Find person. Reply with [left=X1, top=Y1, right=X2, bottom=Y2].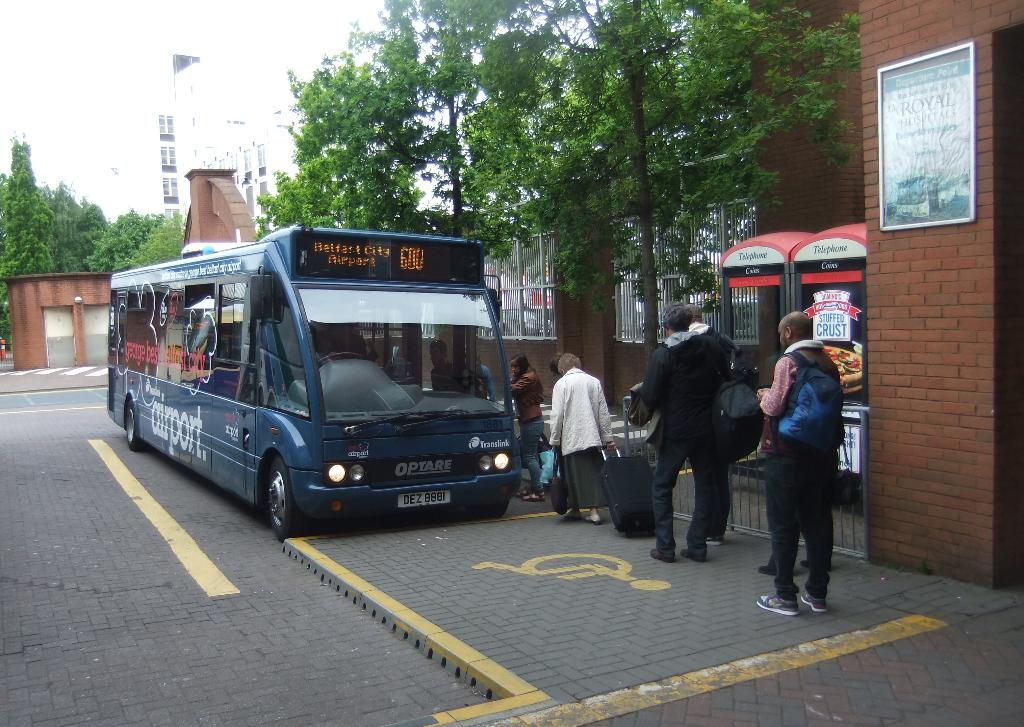
[left=501, top=350, right=546, bottom=499].
